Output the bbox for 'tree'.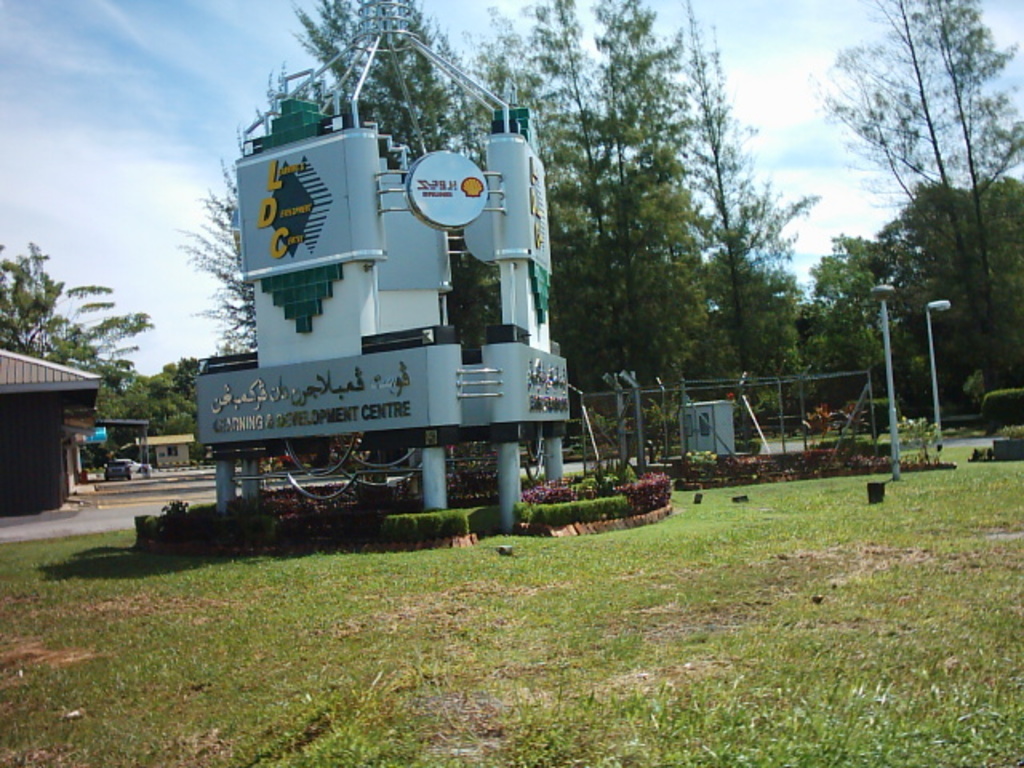
pyautogui.locateOnScreen(806, 227, 931, 421).
